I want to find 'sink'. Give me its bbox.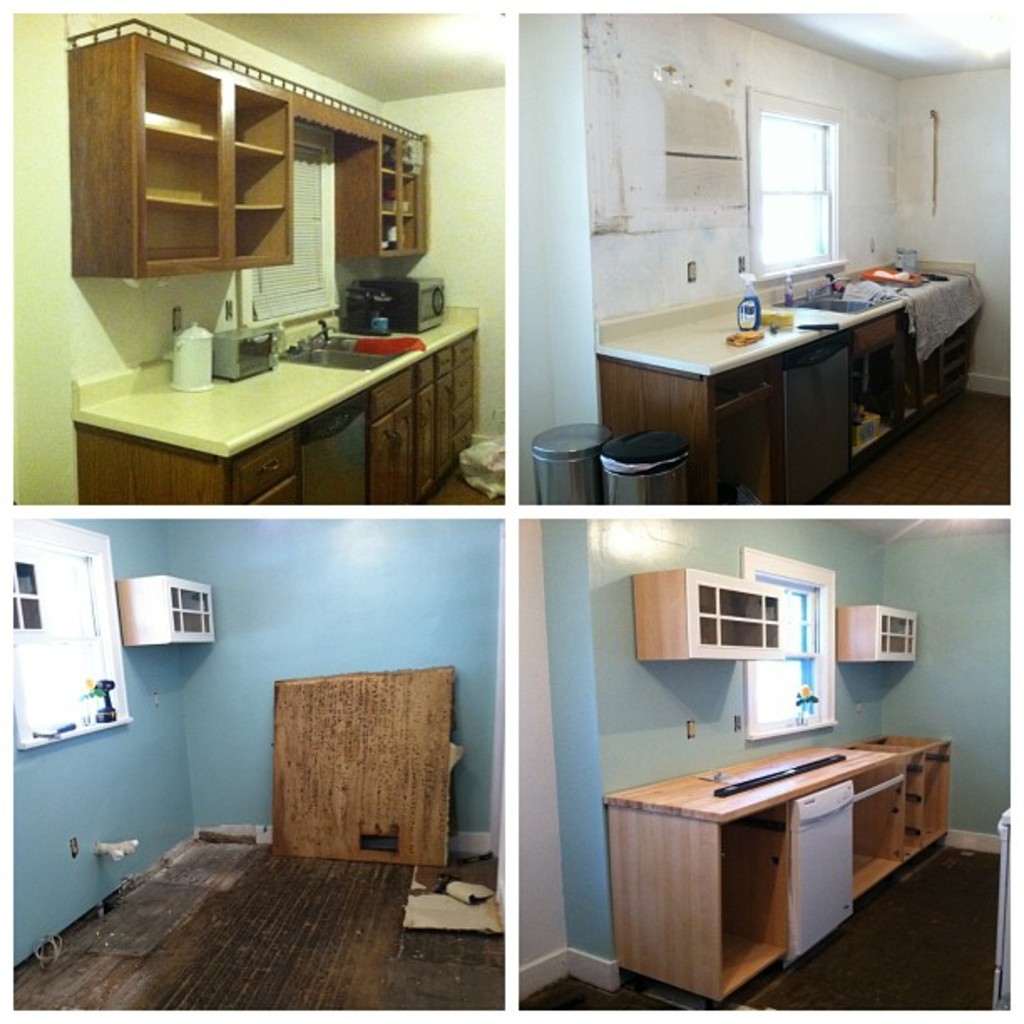
{"x1": 283, "y1": 316, "x2": 418, "y2": 371}.
